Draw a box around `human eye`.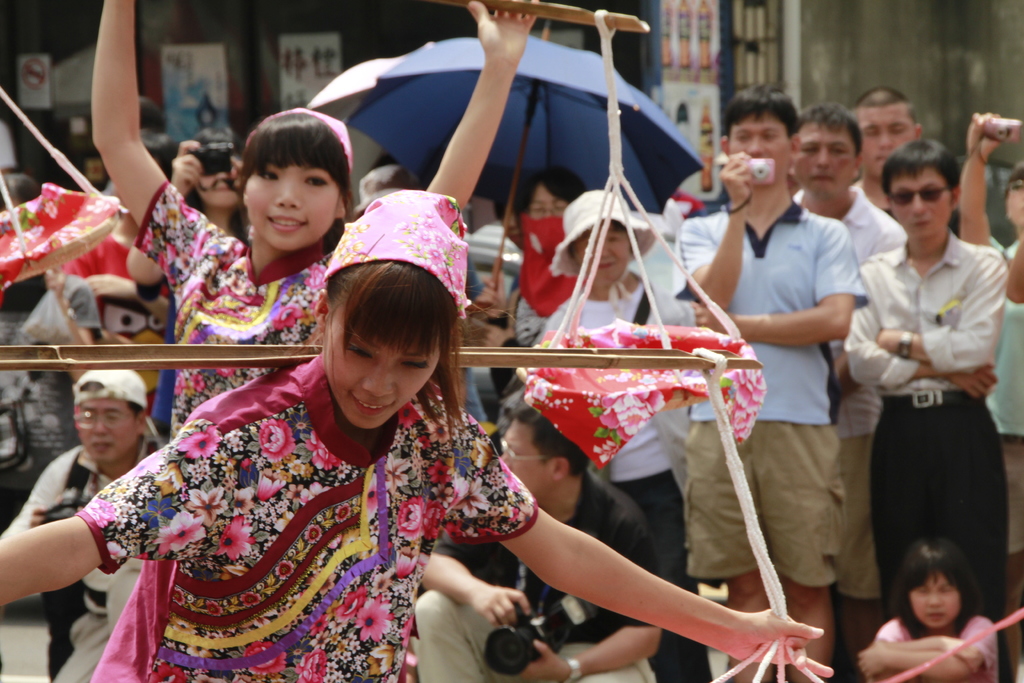
left=867, top=126, right=881, bottom=138.
